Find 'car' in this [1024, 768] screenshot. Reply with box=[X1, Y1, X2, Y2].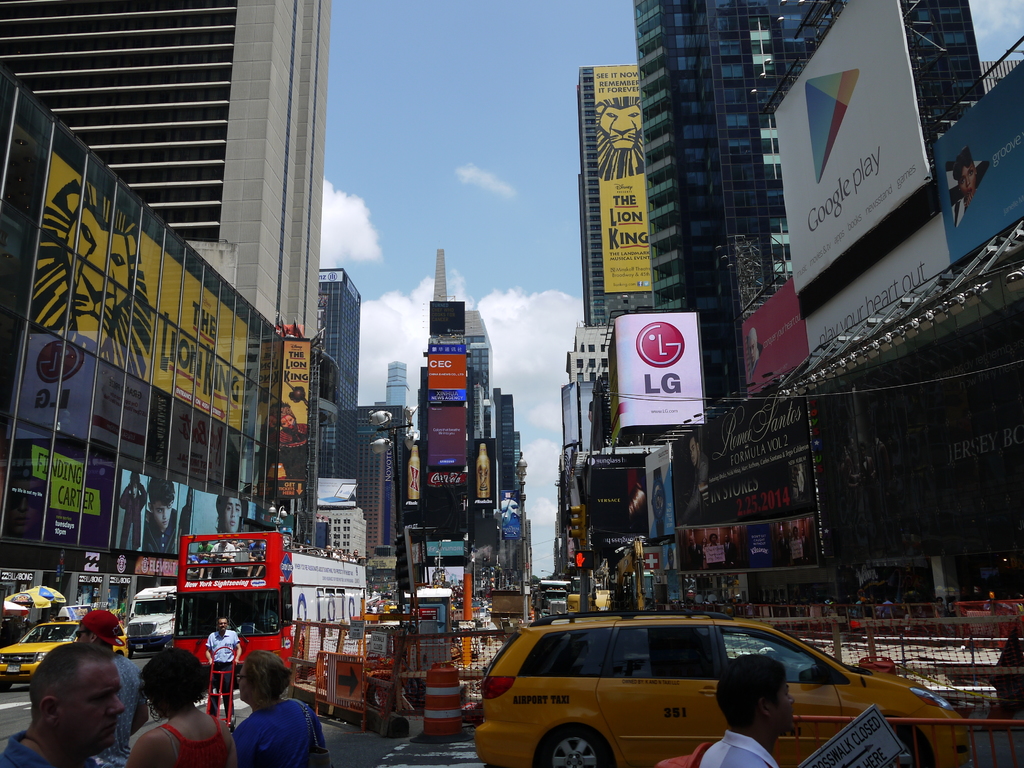
box=[477, 609, 967, 762].
